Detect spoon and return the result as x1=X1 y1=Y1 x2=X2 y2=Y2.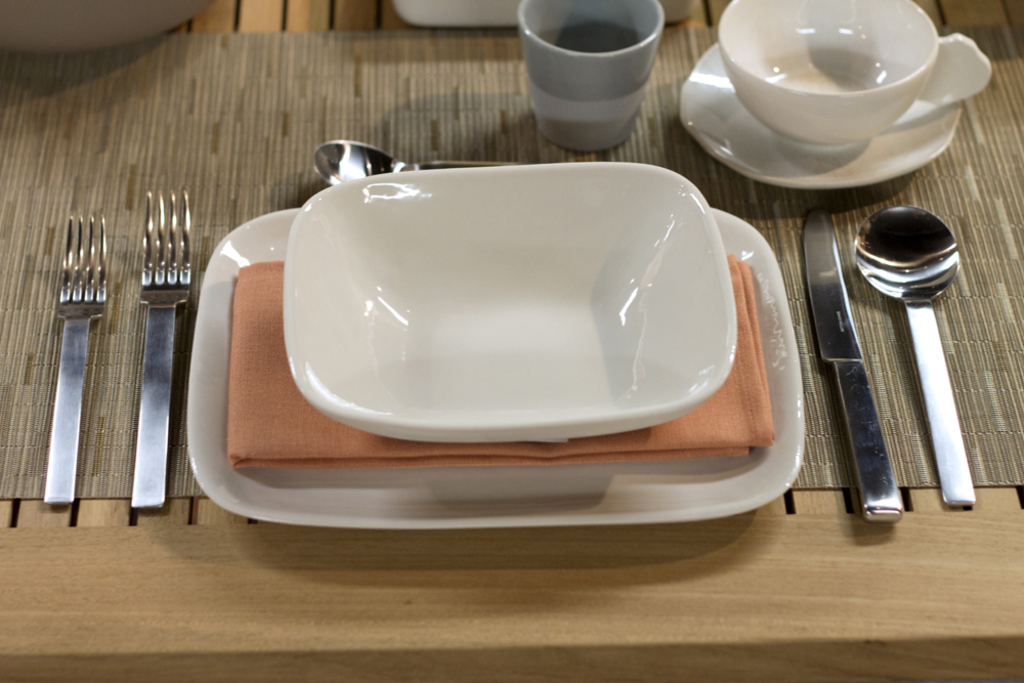
x1=851 y1=205 x2=957 y2=507.
